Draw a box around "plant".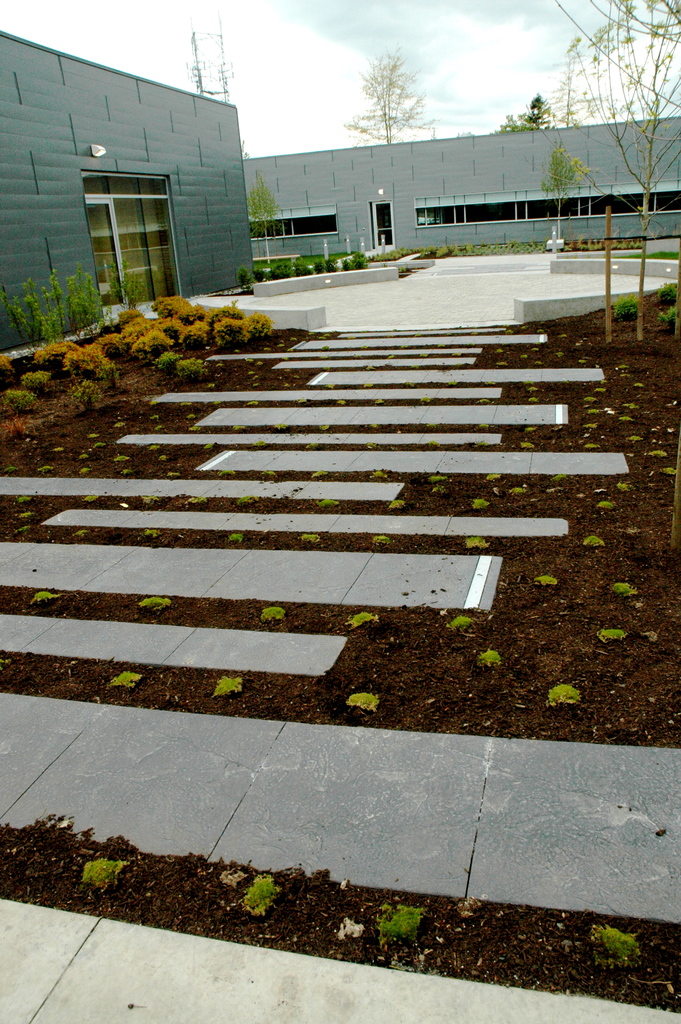
[left=652, top=305, right=680, bottom=328].
